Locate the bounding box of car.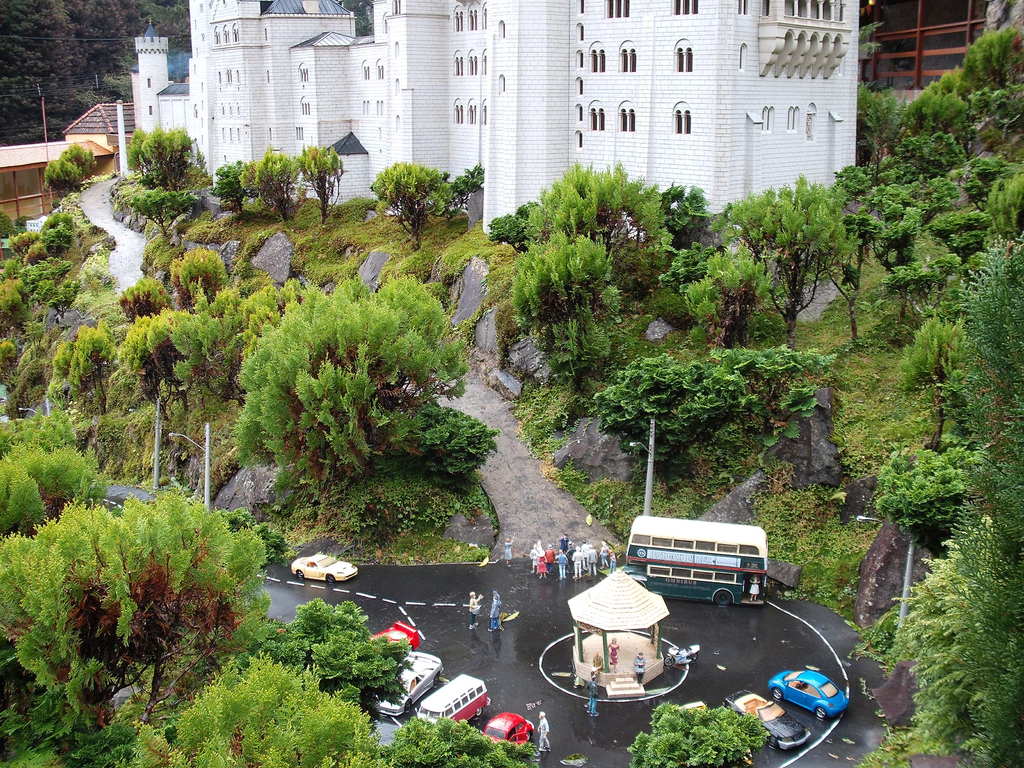
Bounding box: pyautogui.locateOnScreen(773, 673, 848, 720).
